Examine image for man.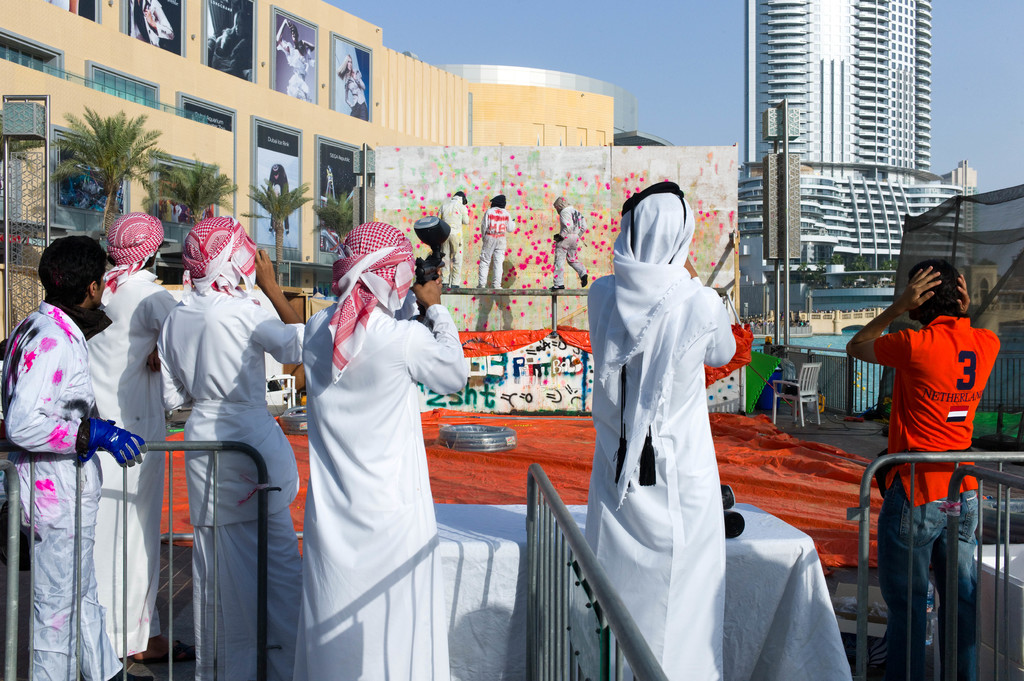
Examination result: pyautogui.locateOnScreen(840, 264, 1000, 680).
